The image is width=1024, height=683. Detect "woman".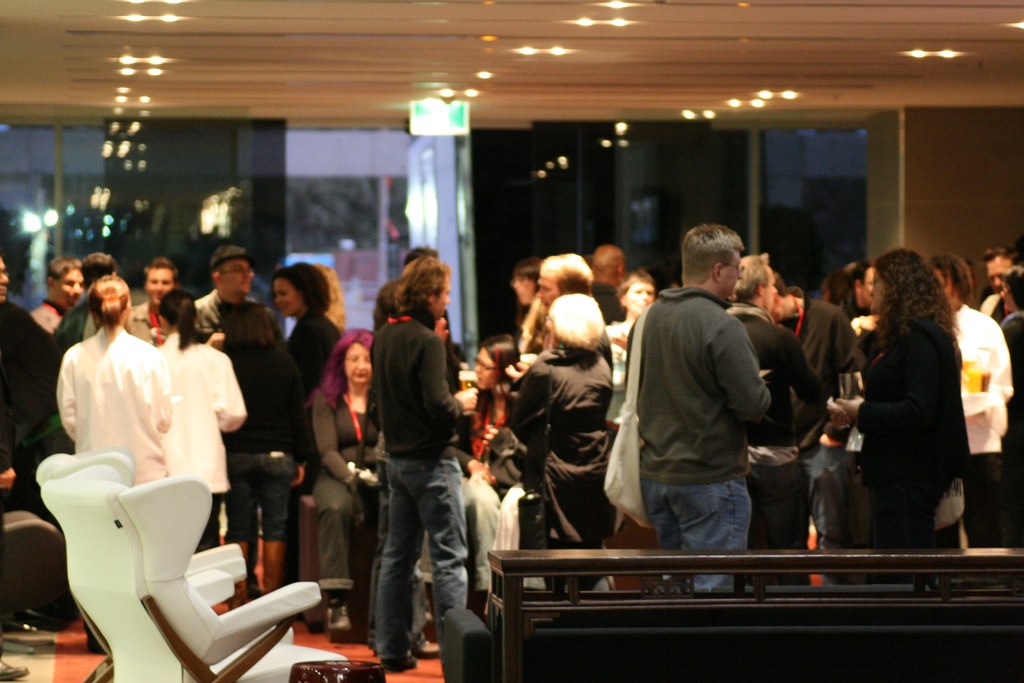
Detection: 510 256 547 332.
